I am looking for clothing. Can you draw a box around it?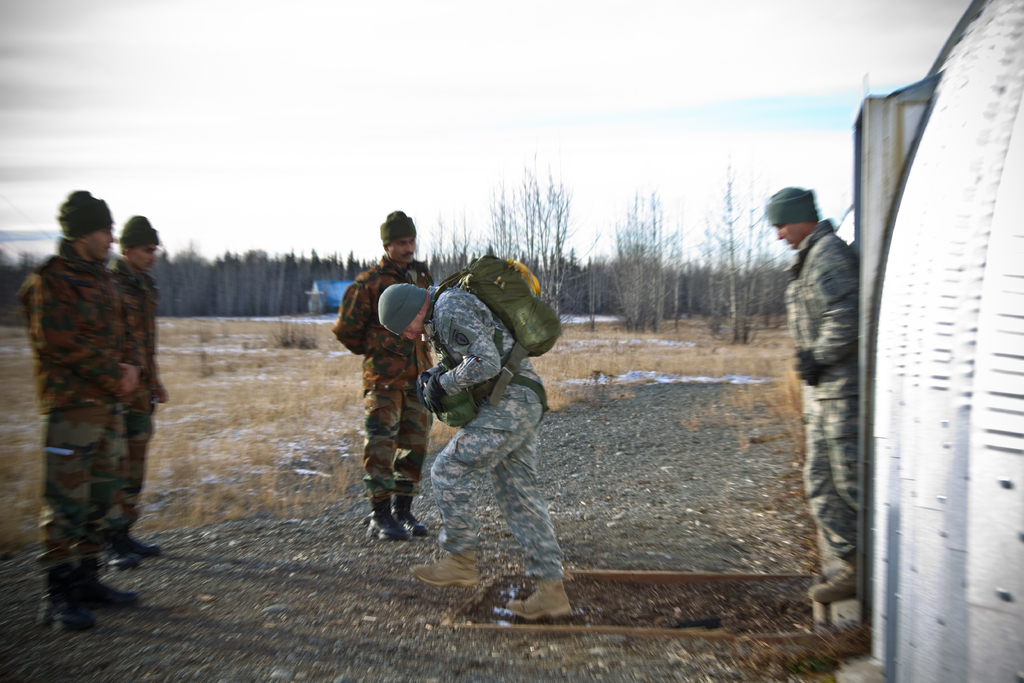
Sure, the bounding box is 331, 251, 433, 502.
